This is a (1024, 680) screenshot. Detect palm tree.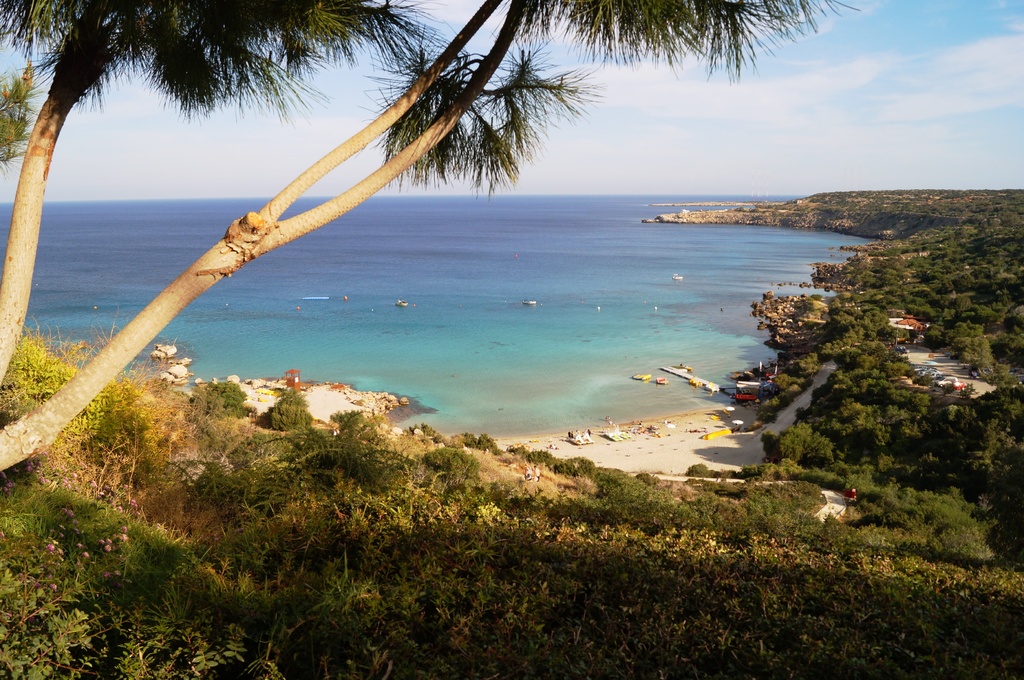
bbox(38, 0, 681, 477).
